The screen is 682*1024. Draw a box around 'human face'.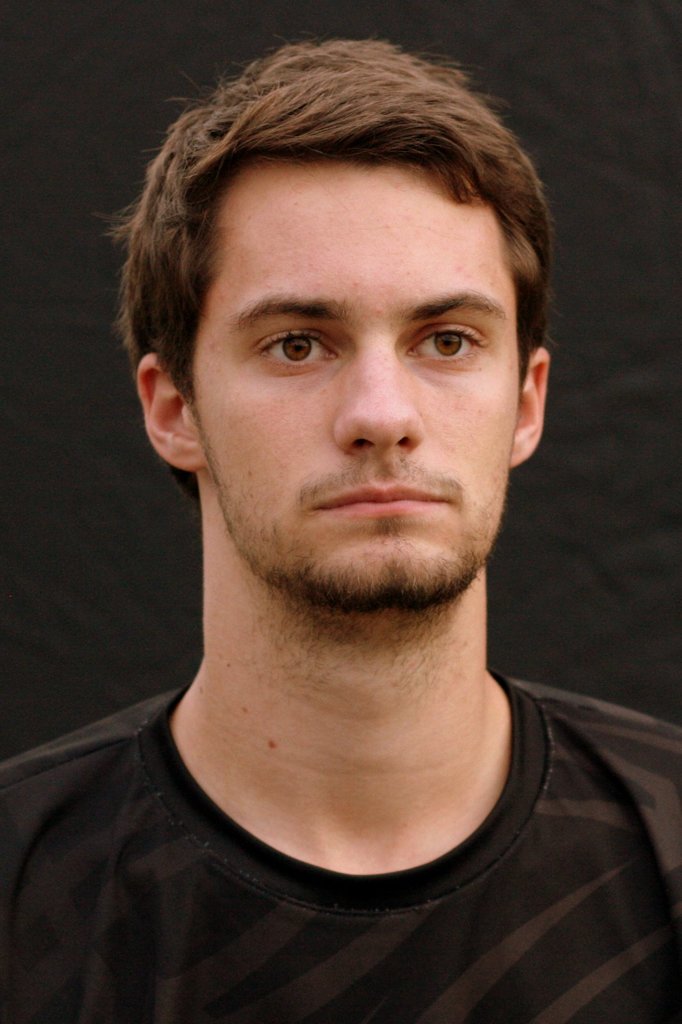
left=190, top=154, right=519, bottom=609.
